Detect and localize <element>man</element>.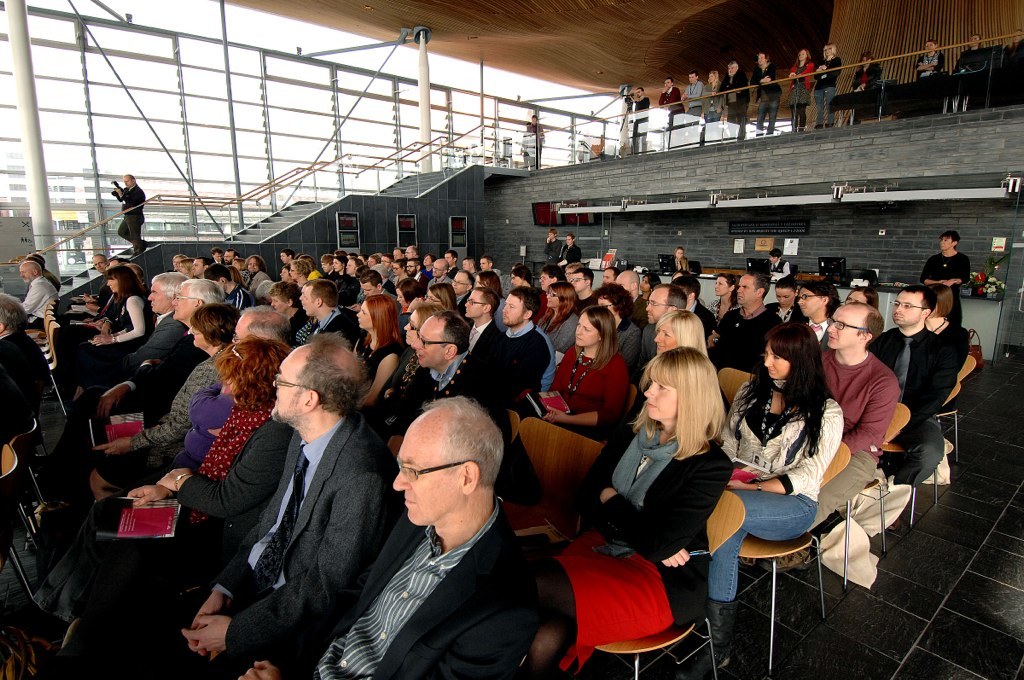
Localized at {"x1": 726, "y1": 64, "x2": 752, "y2": 138}.
